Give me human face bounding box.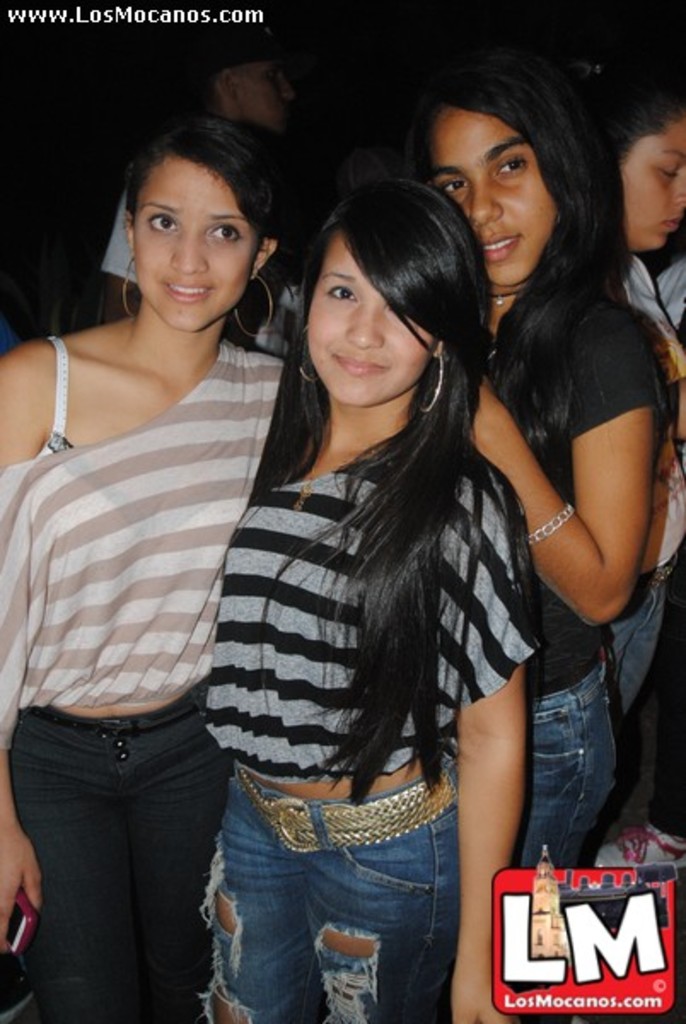
[432,104,560,287].
